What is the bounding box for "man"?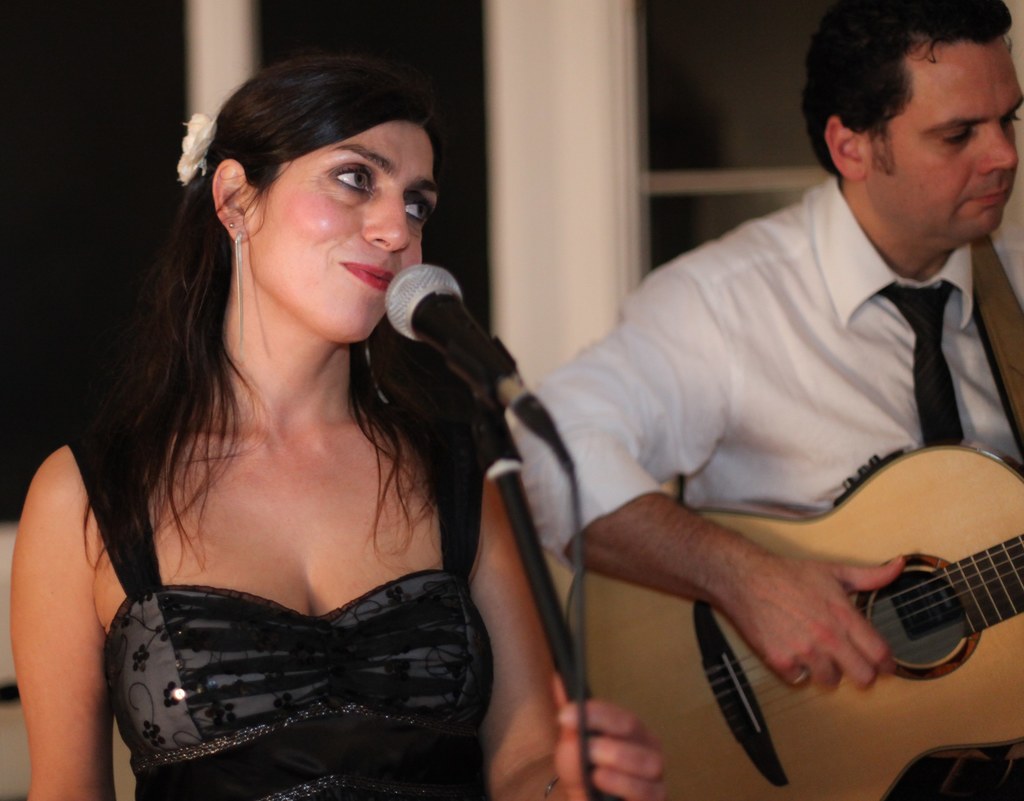
<bbox>470, 0, 1023, 800</bbox>.
